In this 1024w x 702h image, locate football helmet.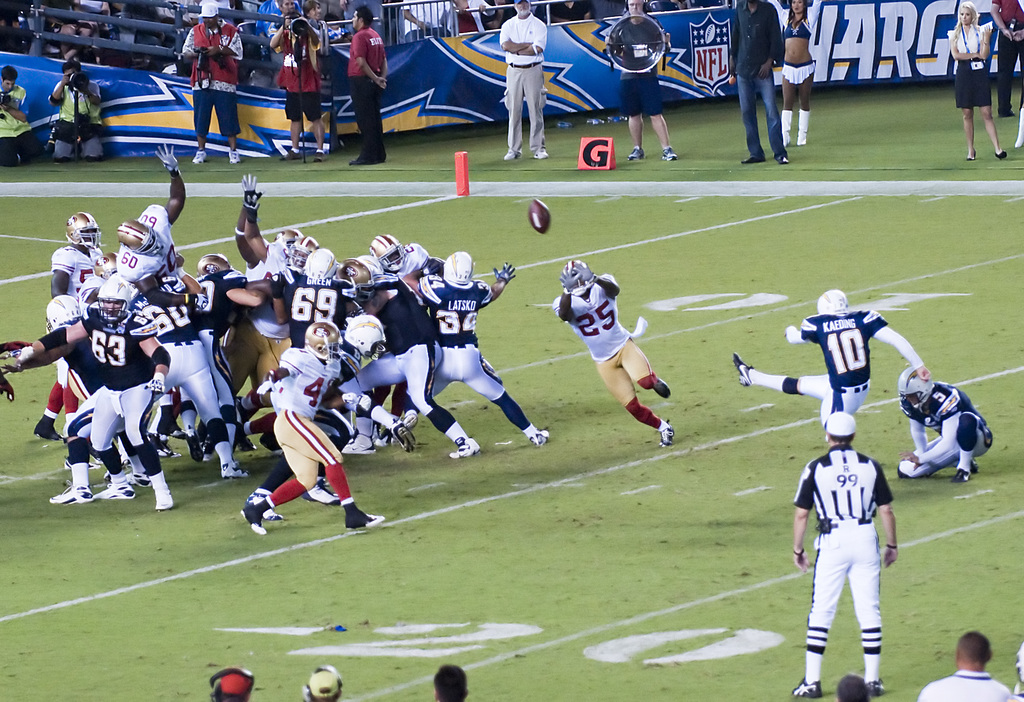
Bounding box: 62, 213, 100, 244.
